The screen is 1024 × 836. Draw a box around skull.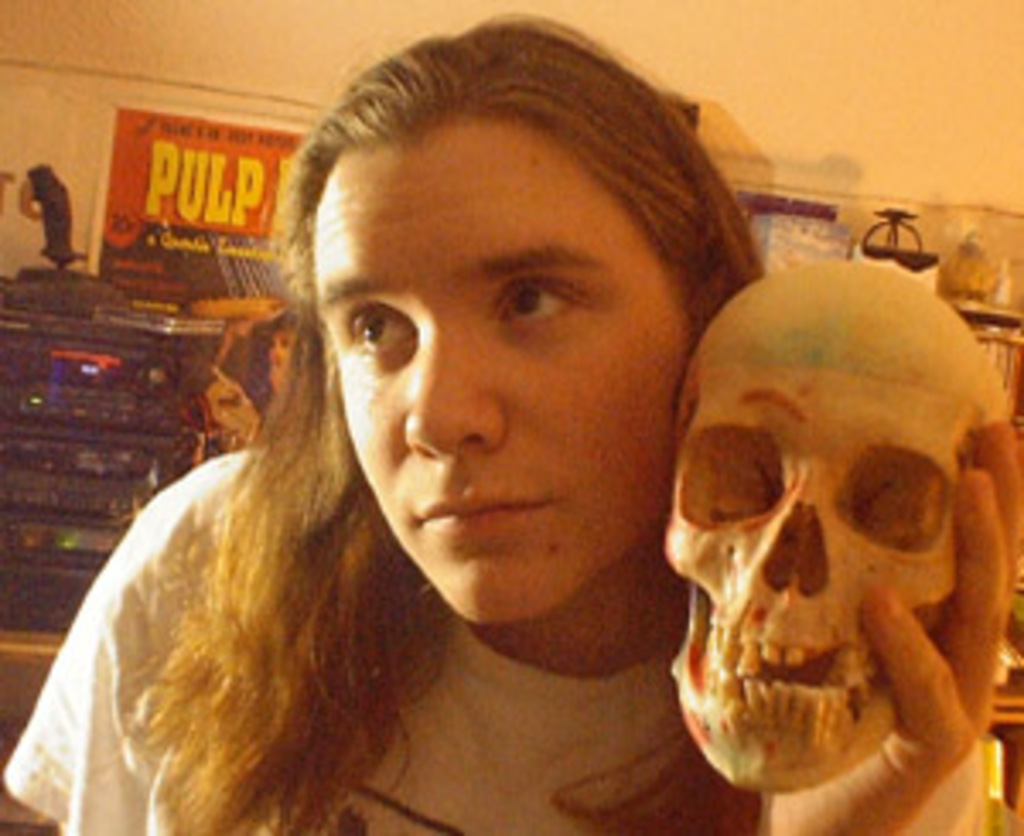
rect(662, 235, 1023, 802).
